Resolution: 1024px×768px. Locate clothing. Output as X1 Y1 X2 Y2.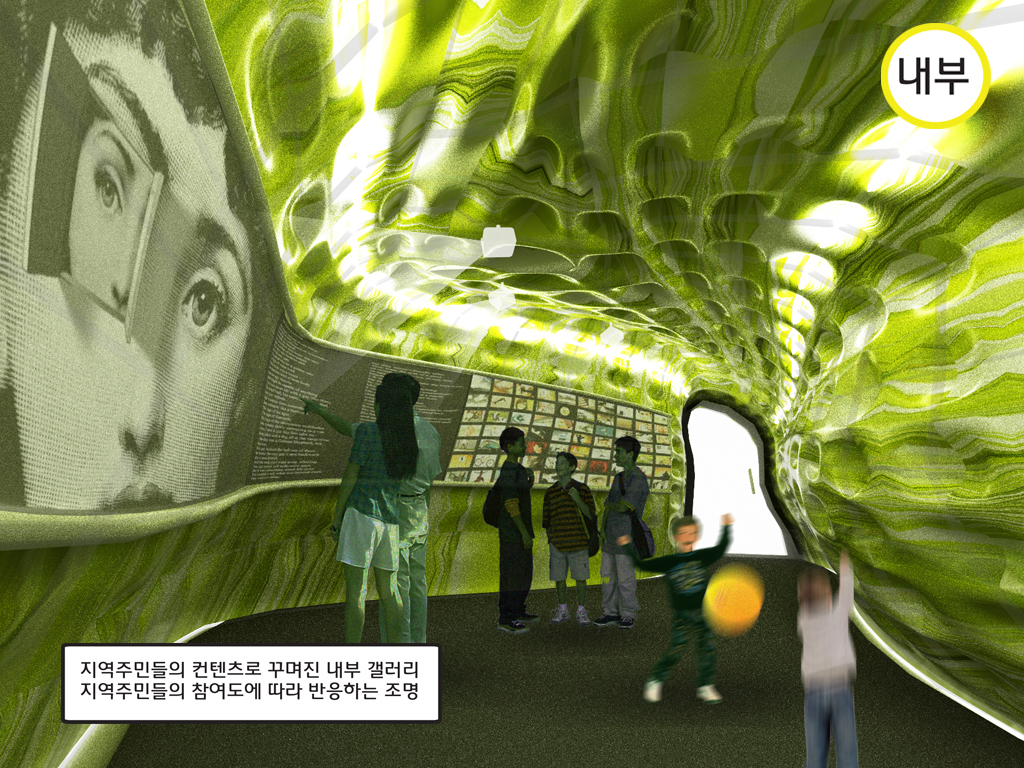
377 410 441 655.
